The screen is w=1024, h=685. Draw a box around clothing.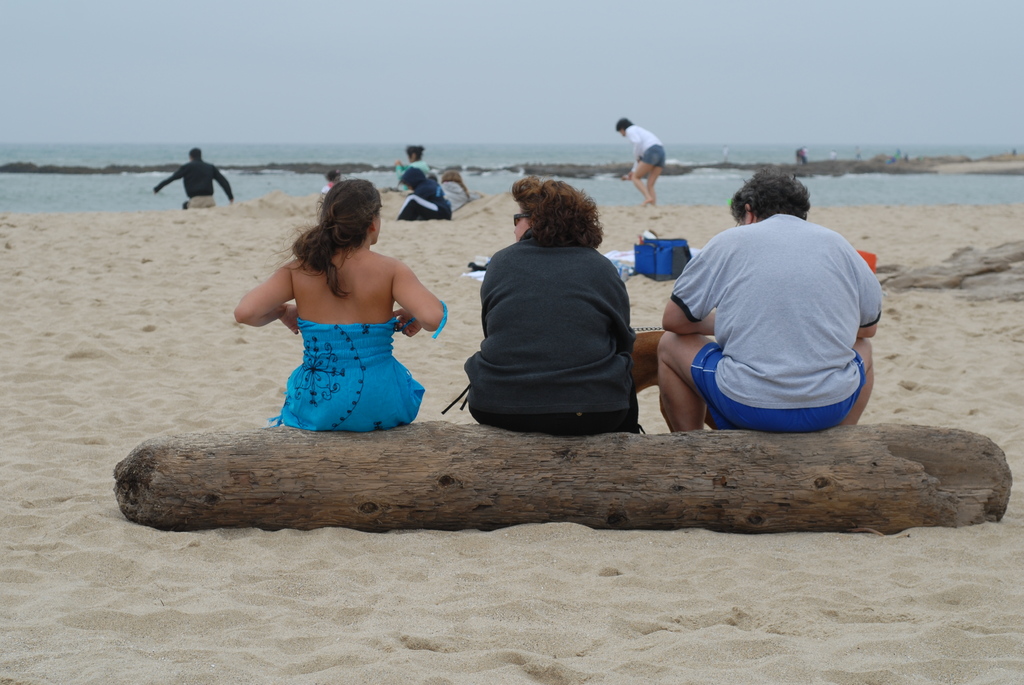
(394,156,438,199).
